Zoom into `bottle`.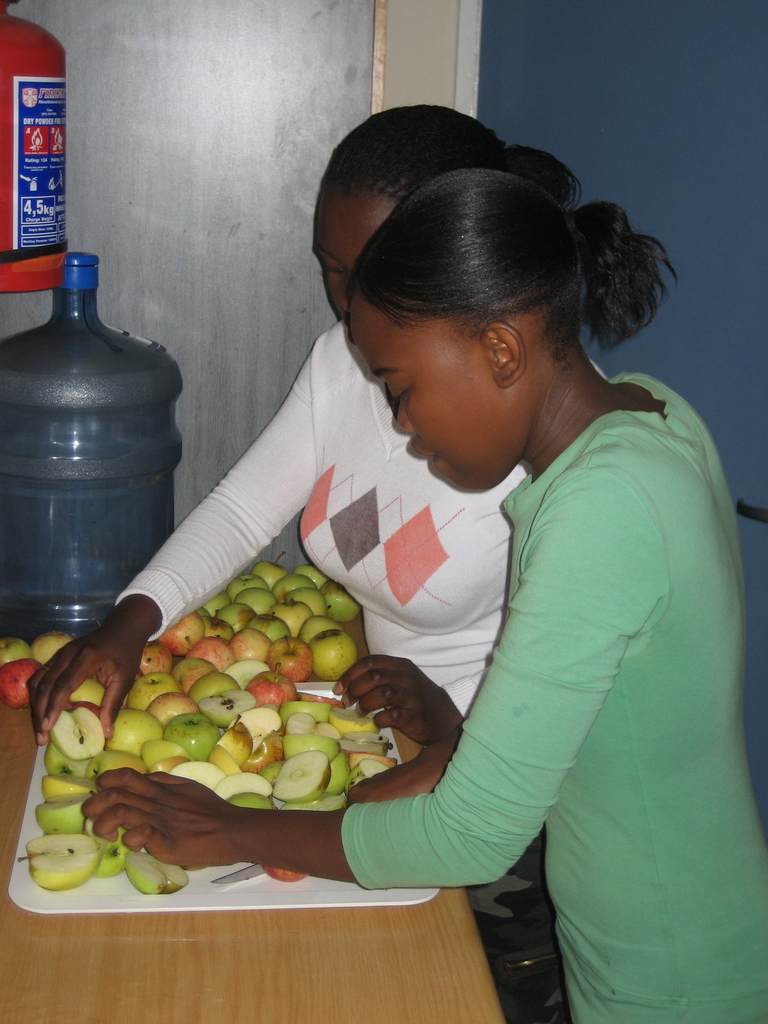
Zoom target: select_region(18, 276, 244, 673).
